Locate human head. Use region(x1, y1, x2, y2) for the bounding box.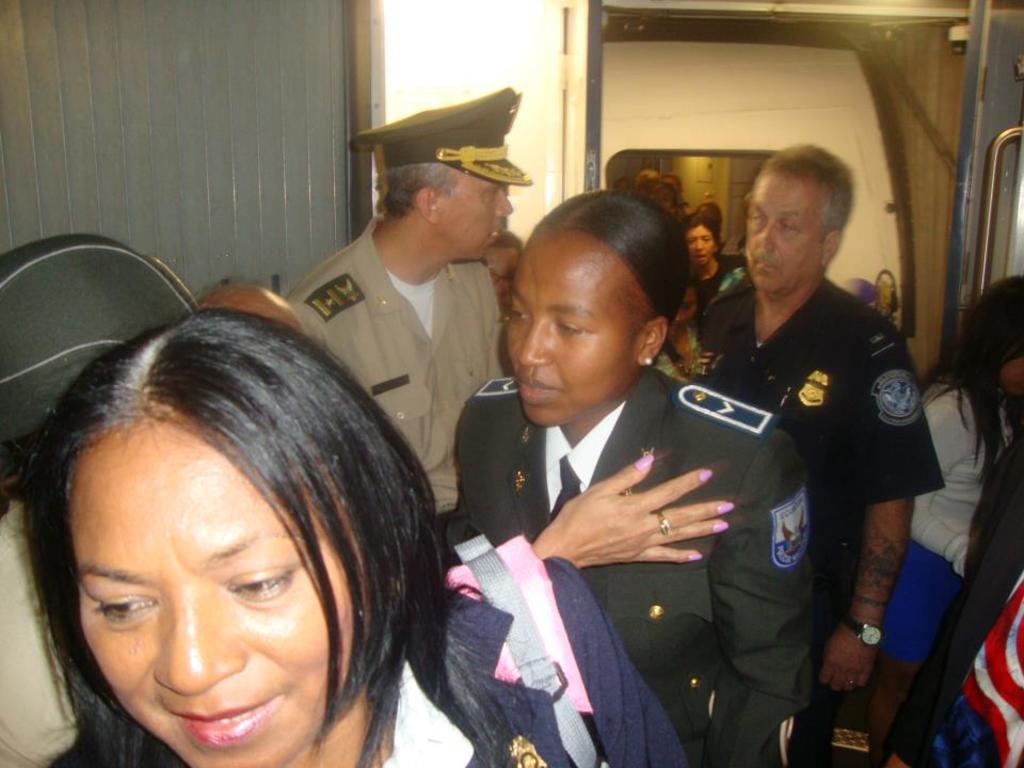
region(14, 304, 405, 766).
